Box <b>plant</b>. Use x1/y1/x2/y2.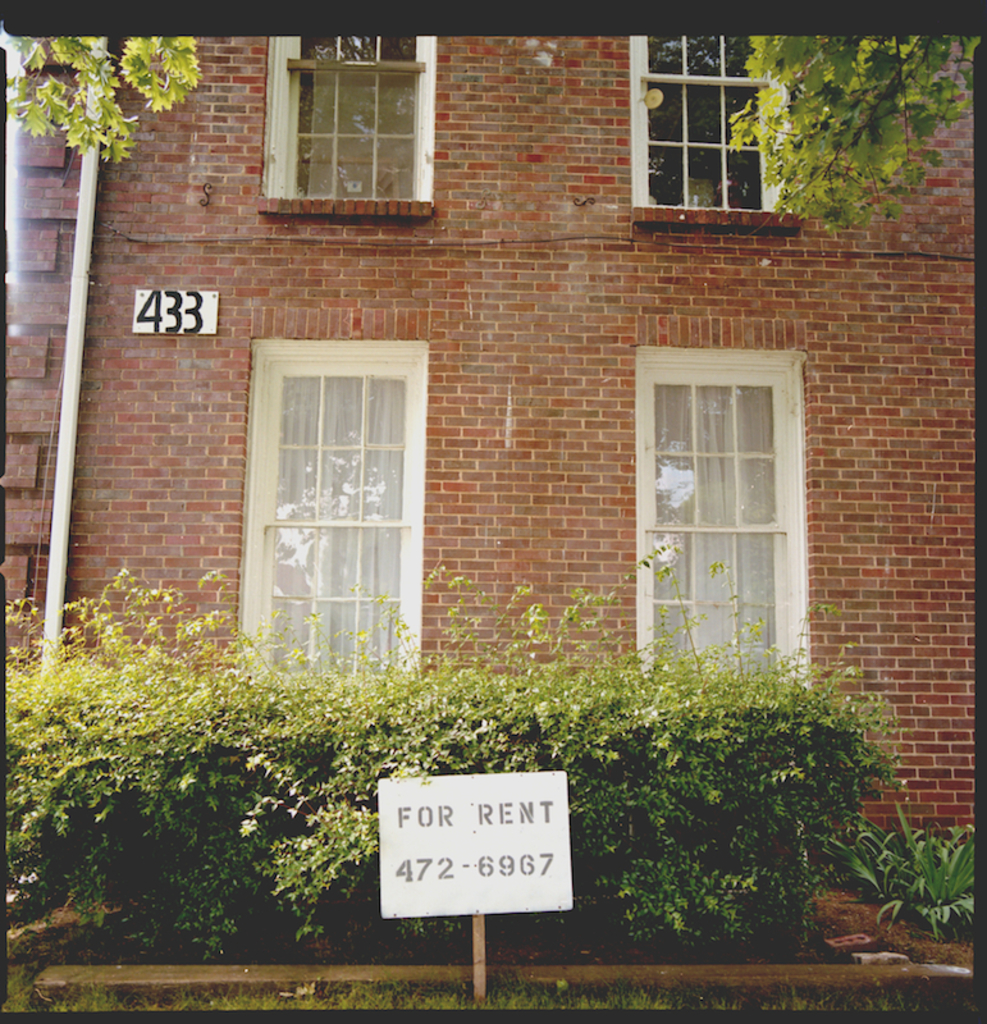
812/823/984/940.
